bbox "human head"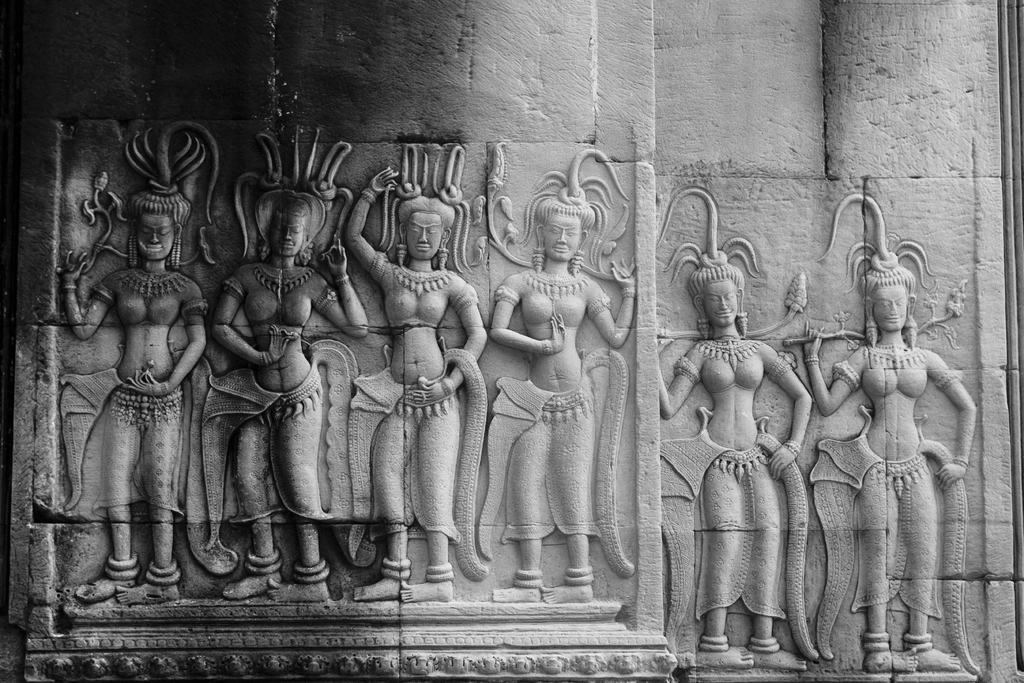
689/260/744/333
